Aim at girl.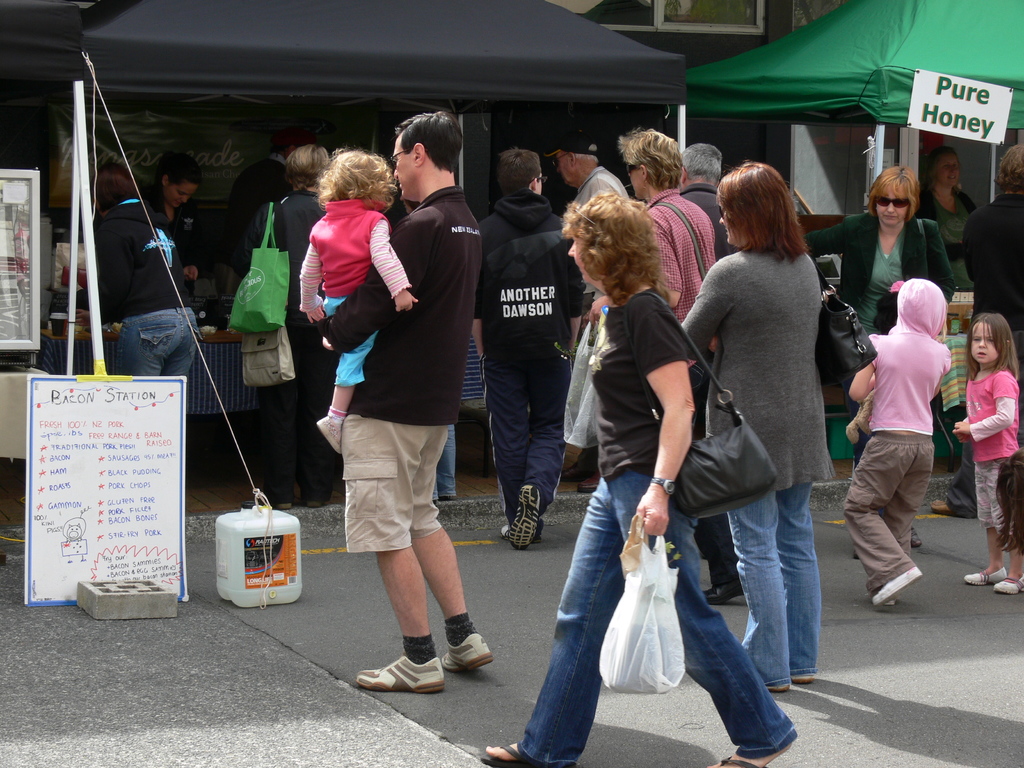
Aimed at BBox(953, 311, 1021, 594).
